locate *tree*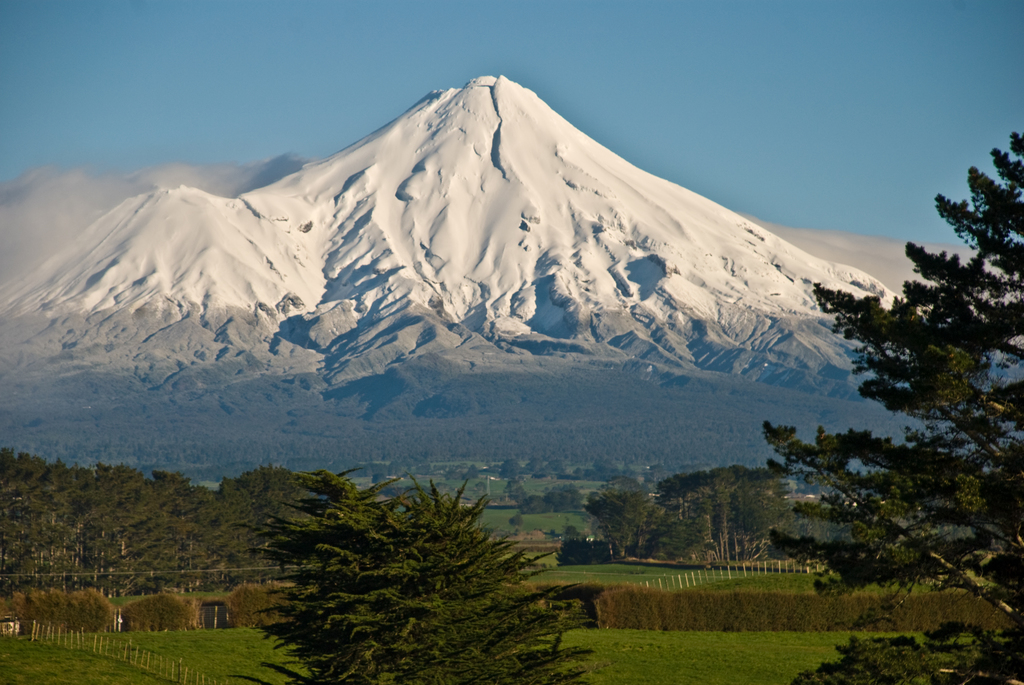
(228, 456, 594, 657)
